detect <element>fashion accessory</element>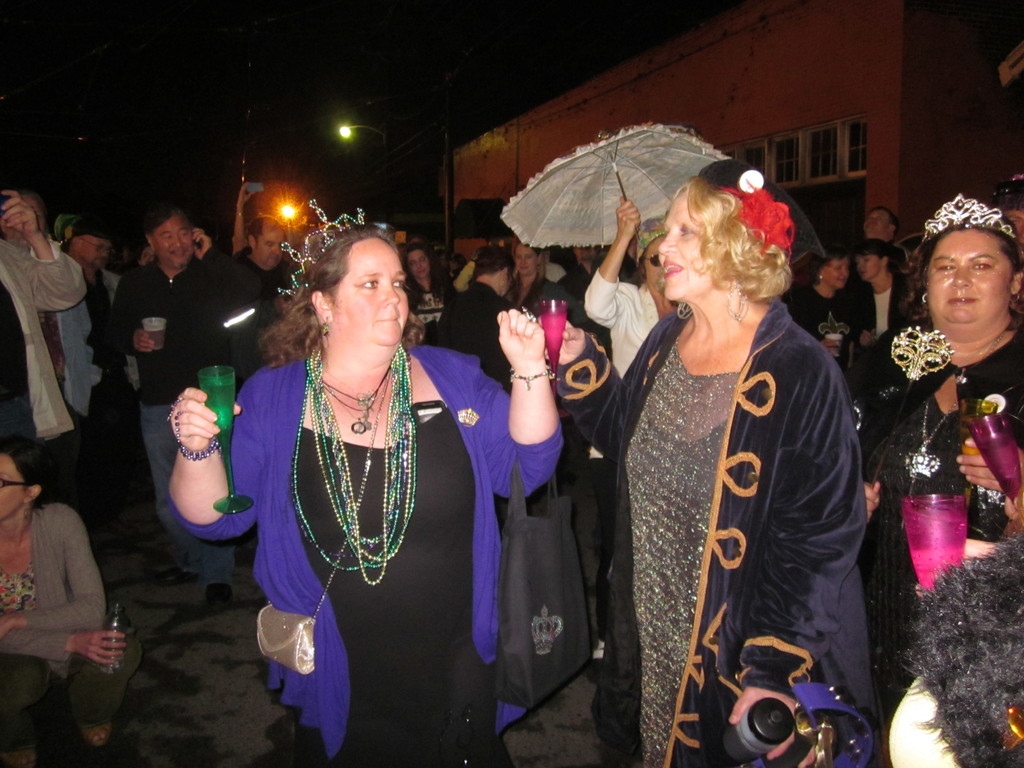
285:344:419:586
